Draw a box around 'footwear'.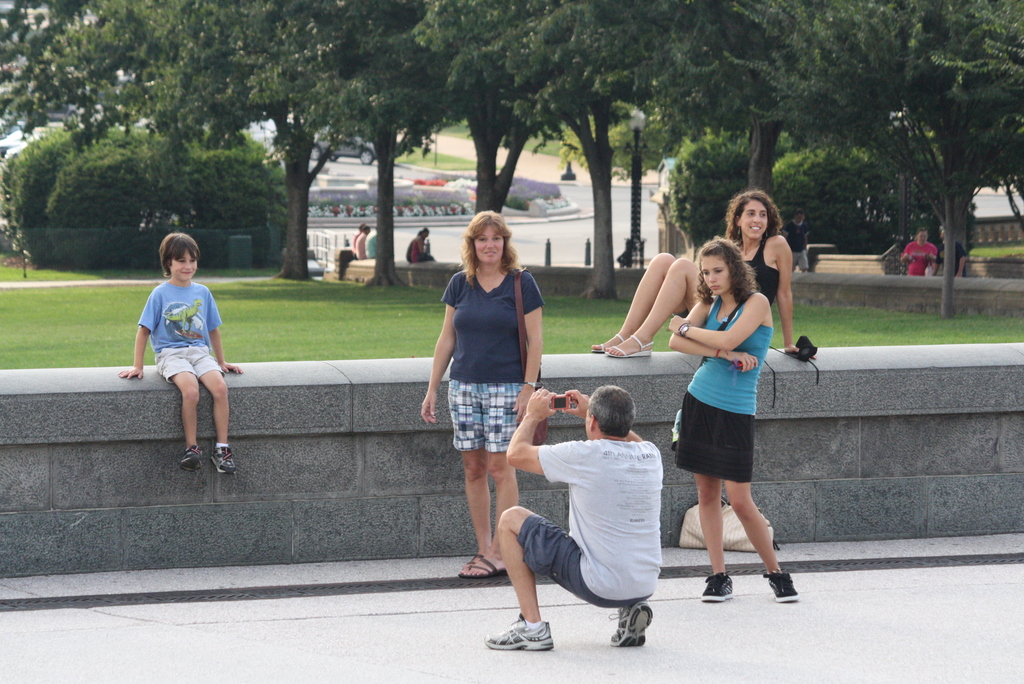
<box>698,576,735,601</box>.
